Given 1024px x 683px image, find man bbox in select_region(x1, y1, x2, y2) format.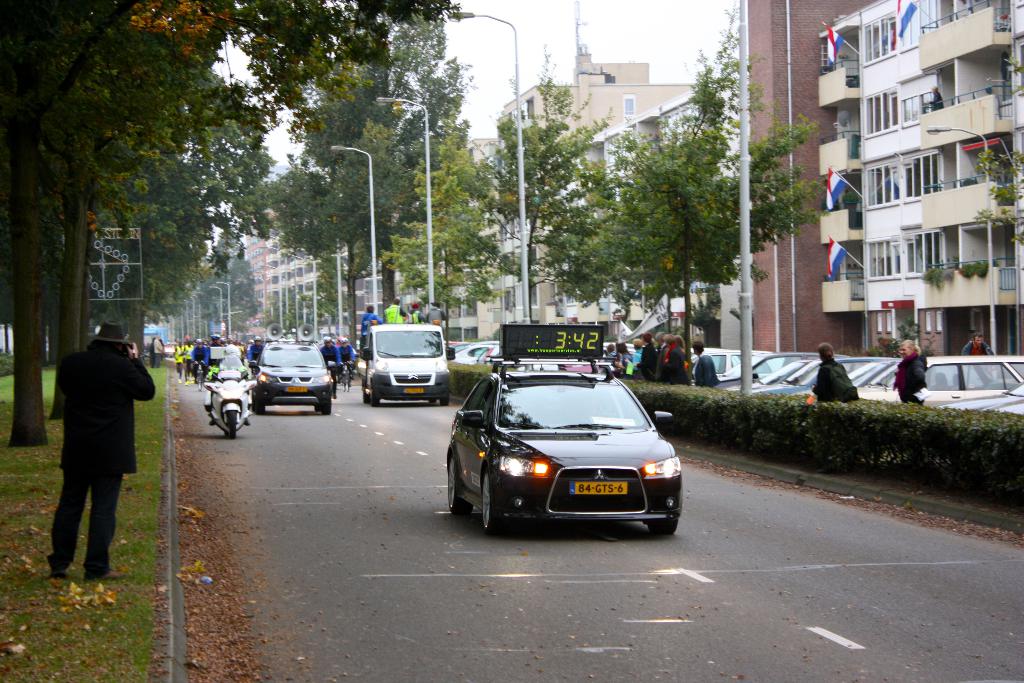
select_region(692, 336, 719, 388).
